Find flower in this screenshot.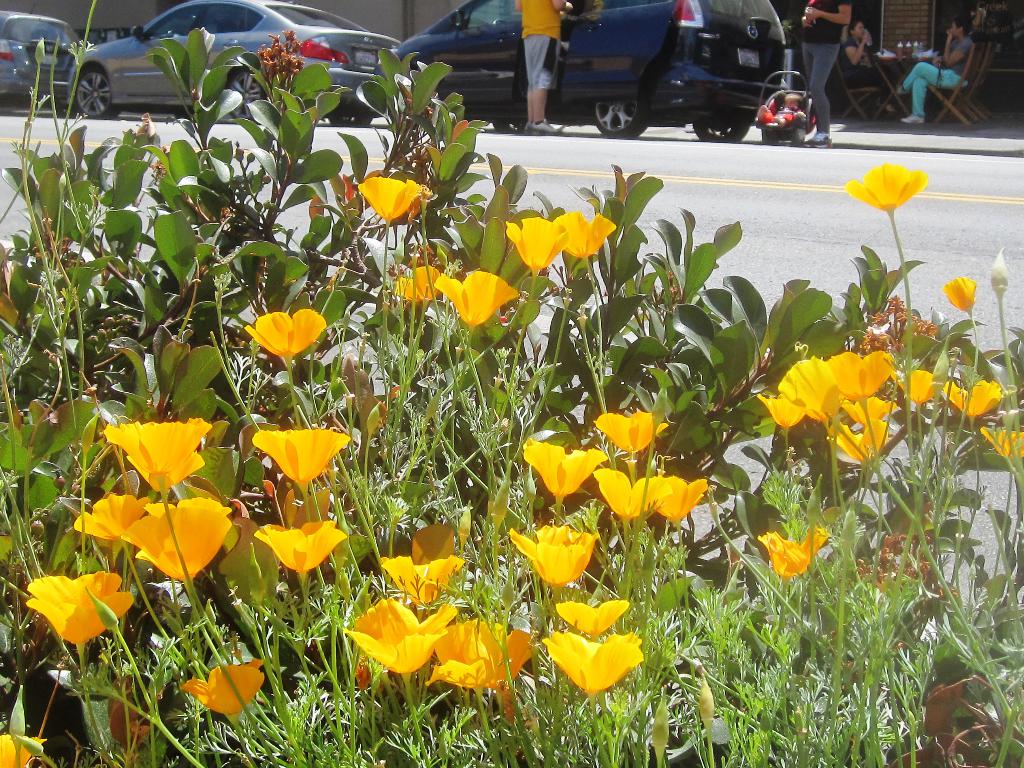
The bounding box for flower is l=657, t=472, r=707, b=525.
